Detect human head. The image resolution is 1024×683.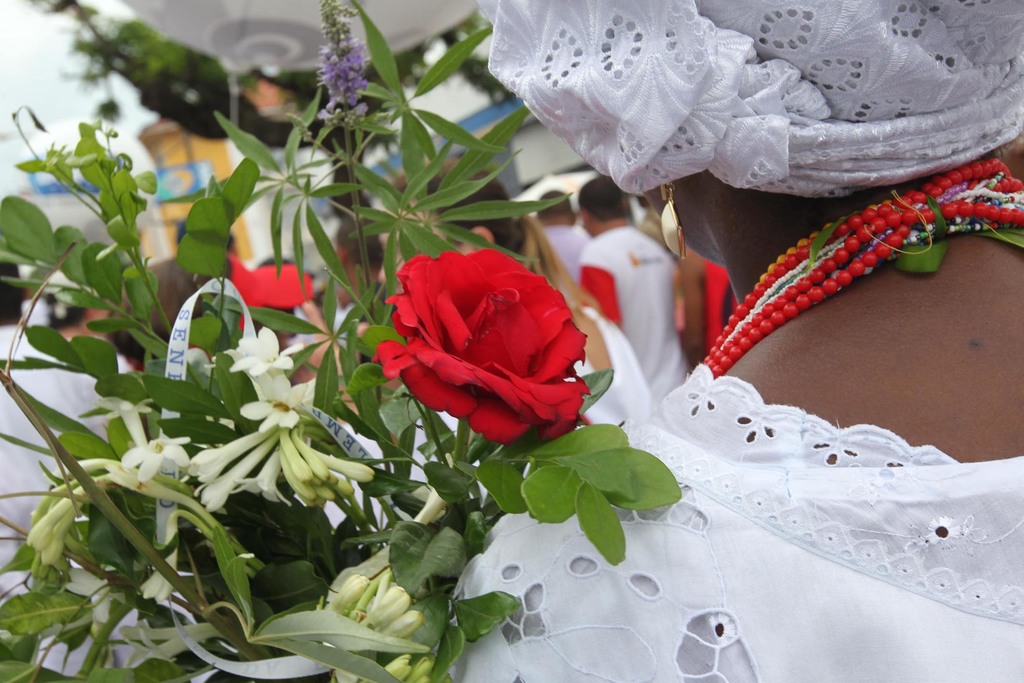
[533, 190, 575, 226].
